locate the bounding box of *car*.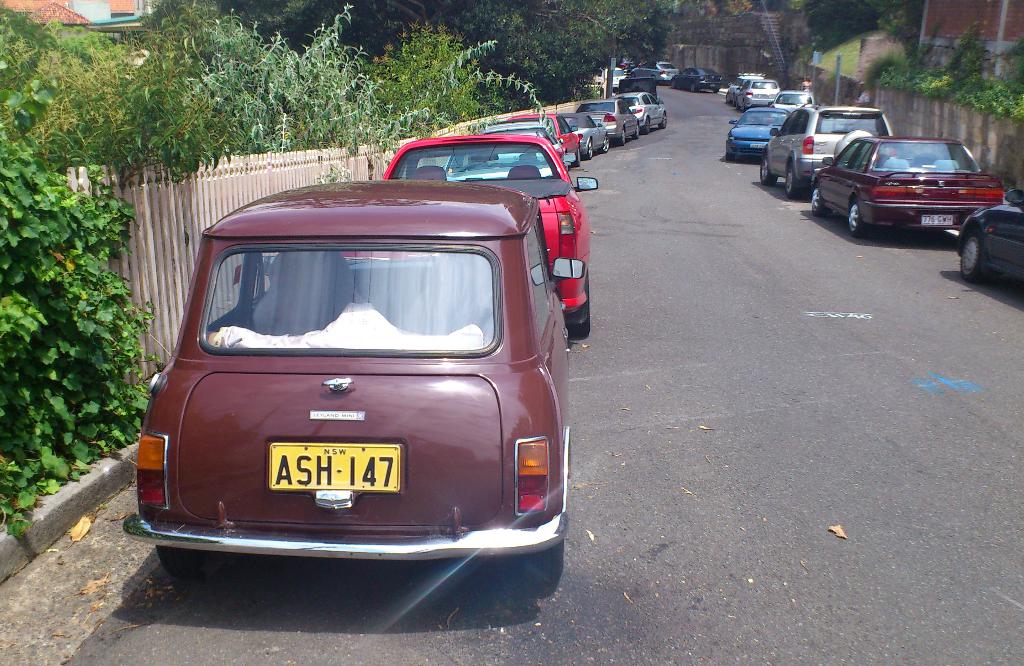
Bounding box: 618,94,668,135.
